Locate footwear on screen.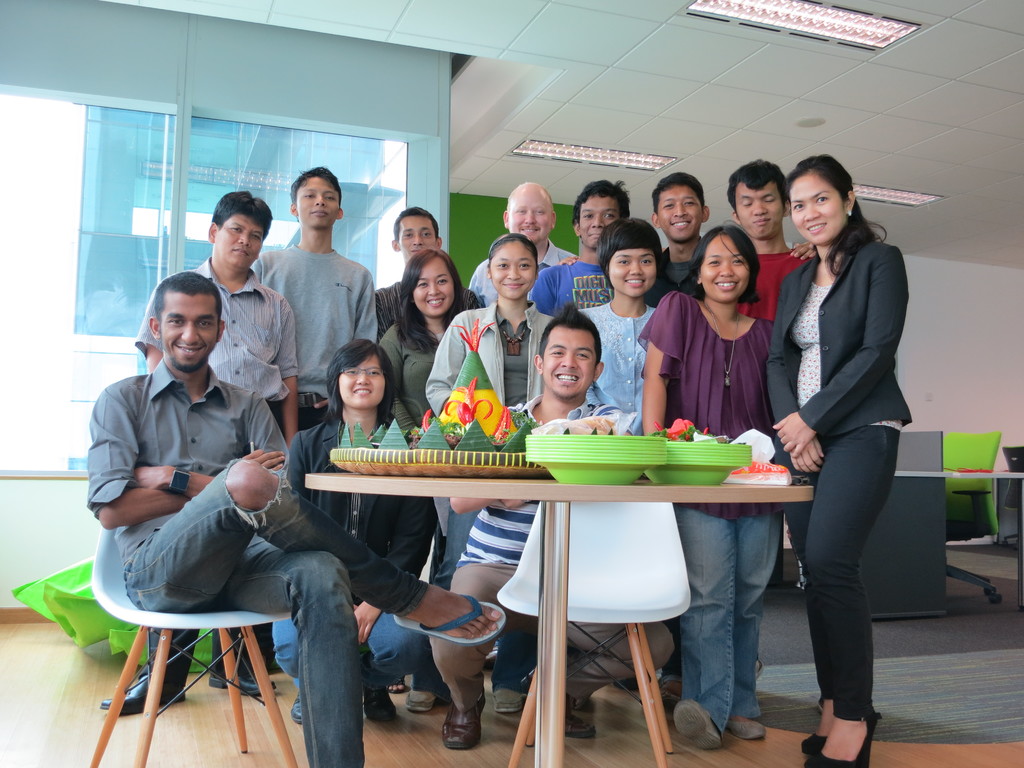
On screen at x1=803 y1=716 x2=876 y2=767.
